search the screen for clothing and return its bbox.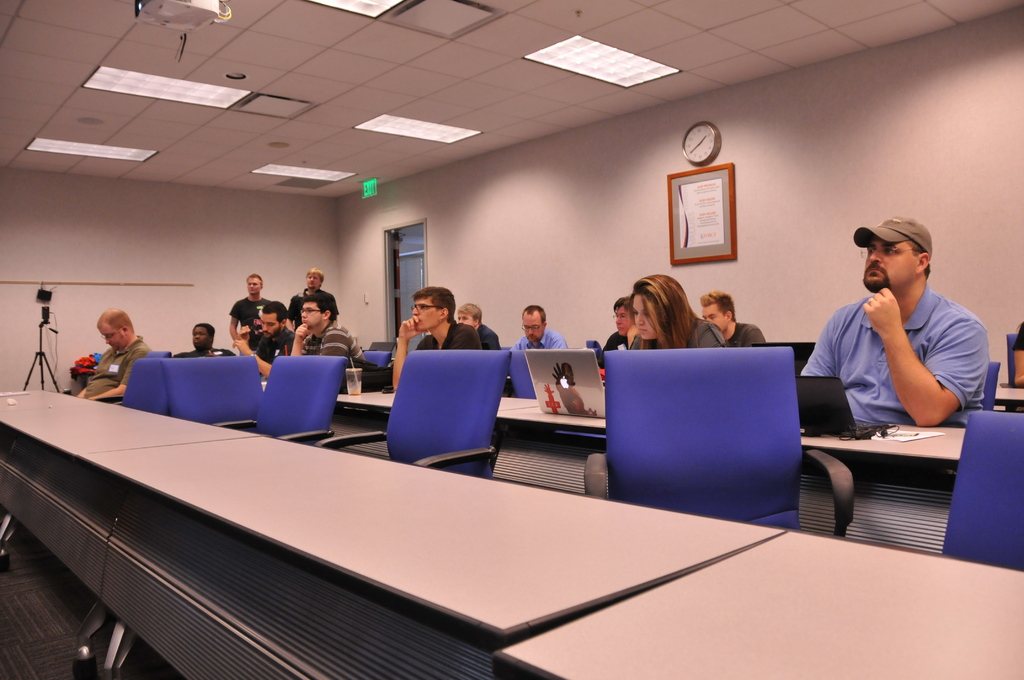
Found: select_region(77, 331, 143, 404).
